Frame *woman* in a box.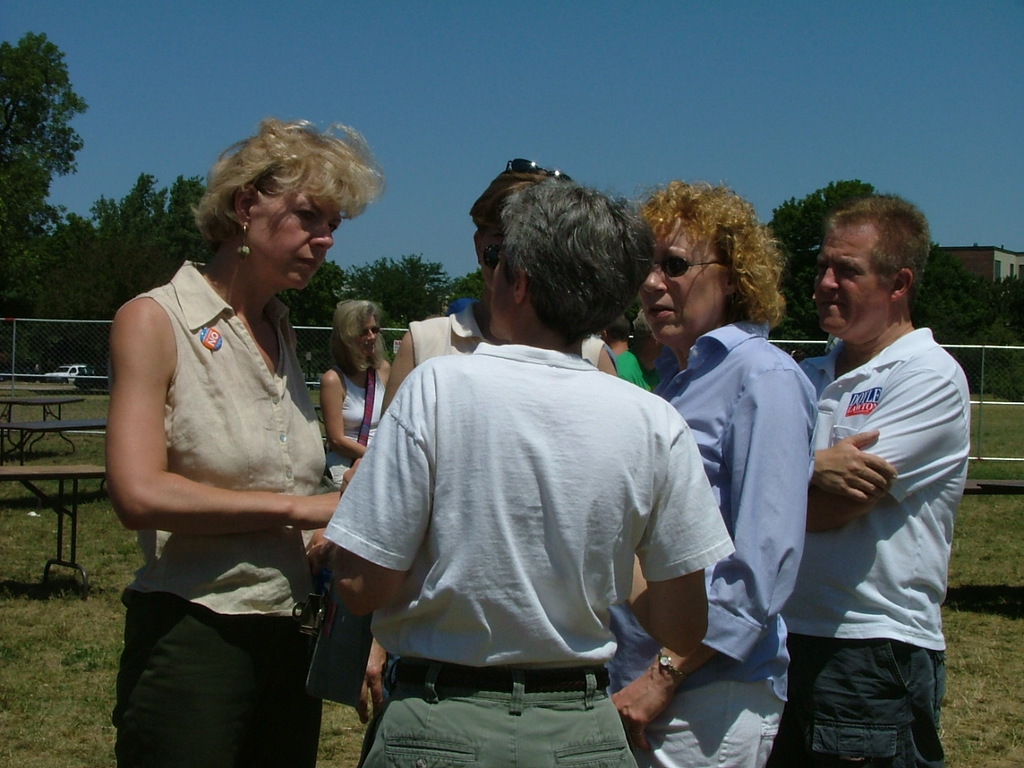
{"left": 92, "top": 114, "right": 369, "bottom": 760}.
